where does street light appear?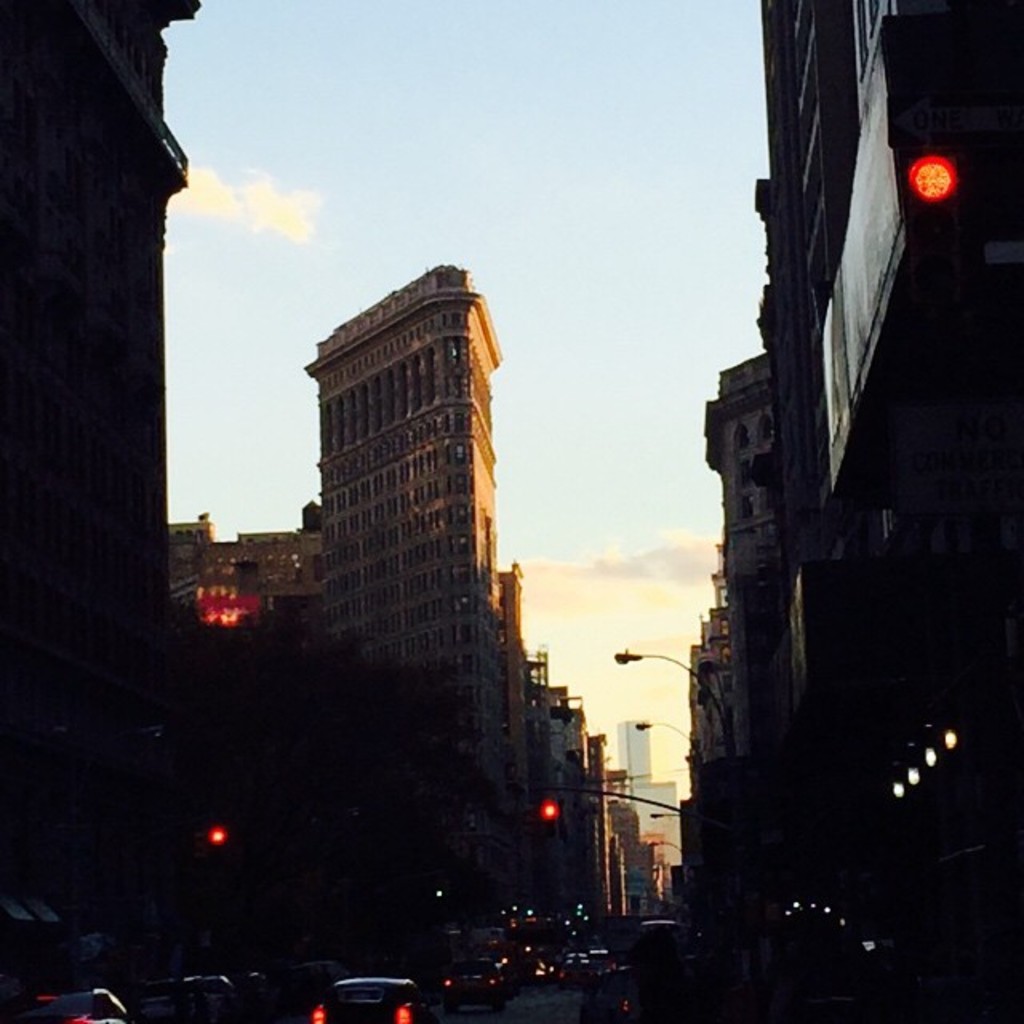
Appears at x1=643 y1=808 x2=686 y2=816.
